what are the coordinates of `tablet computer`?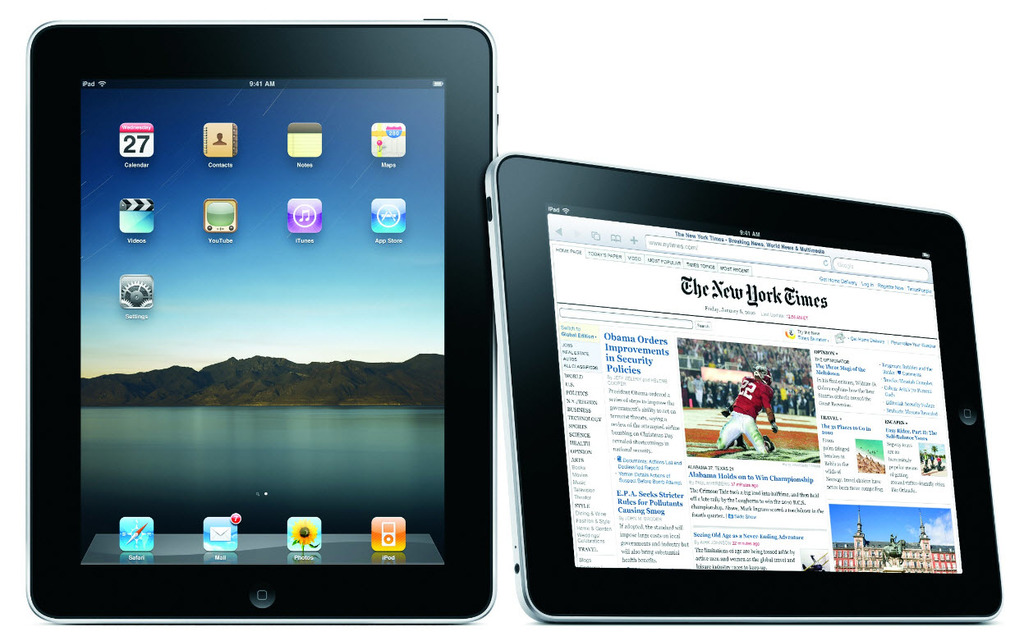
rect(25, 17, 498, 625).
